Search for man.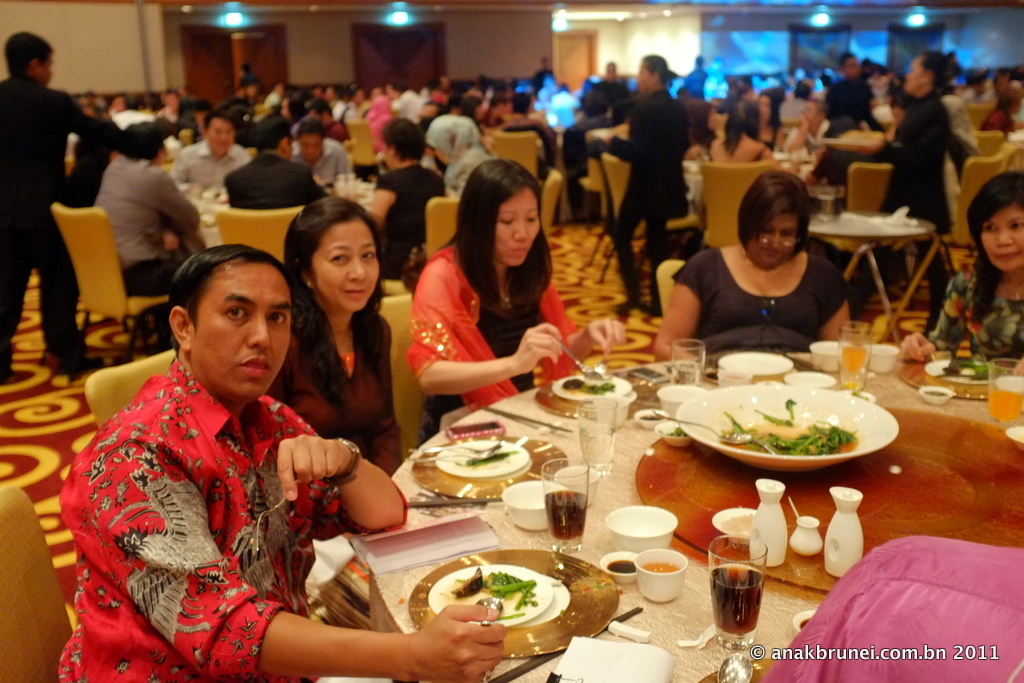
Found at left=260, top=123, right=358, bottom=199.
